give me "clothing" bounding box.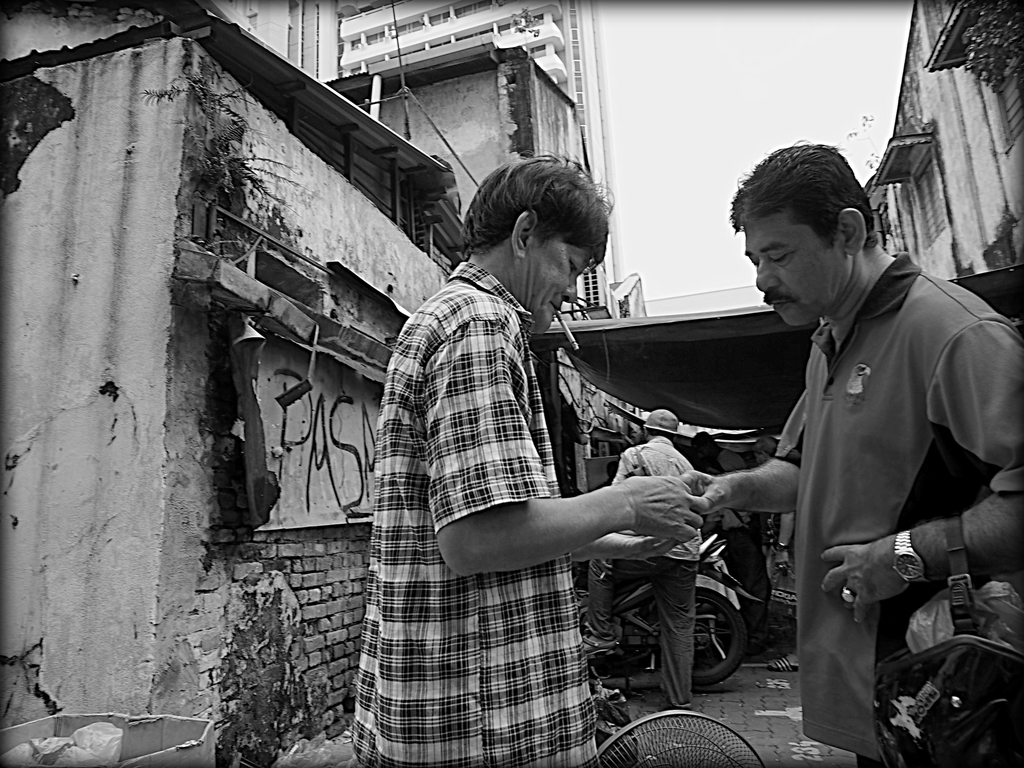
region(591, 435, 706, 715).
